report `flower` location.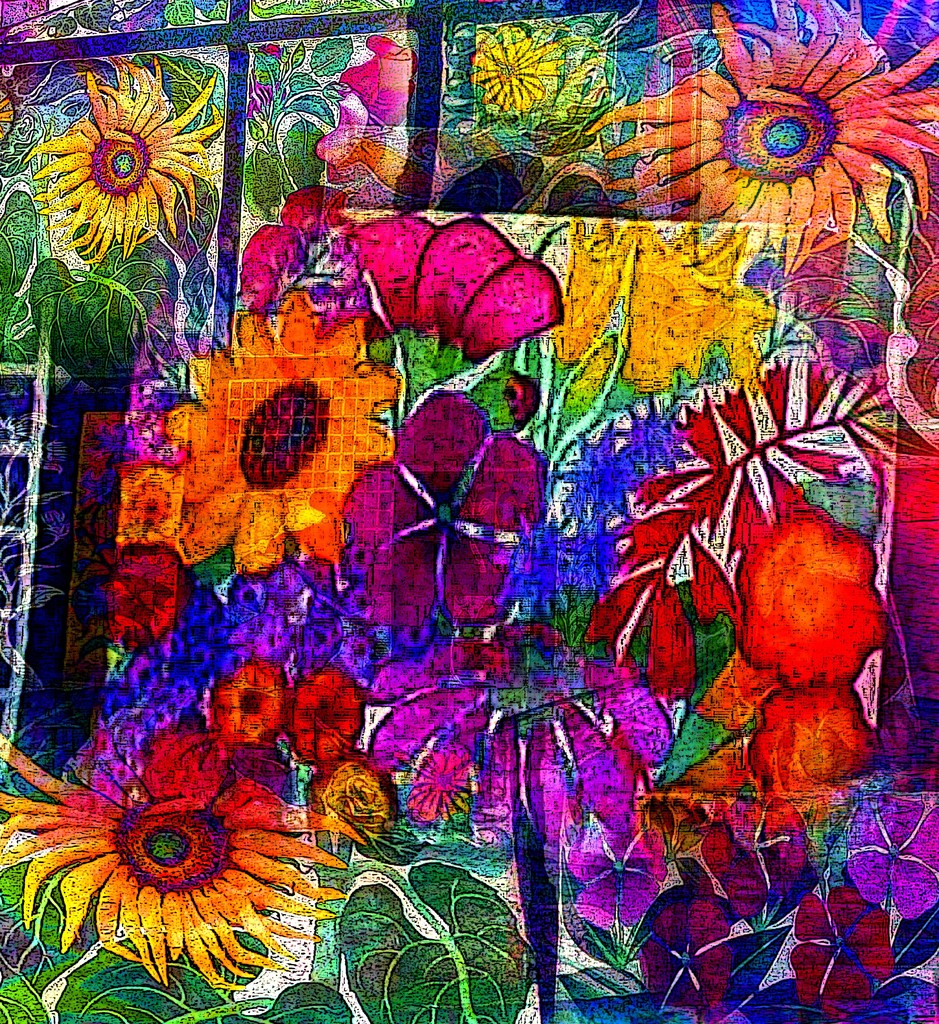
Report: Rect(633, 895, 728, 1017).
